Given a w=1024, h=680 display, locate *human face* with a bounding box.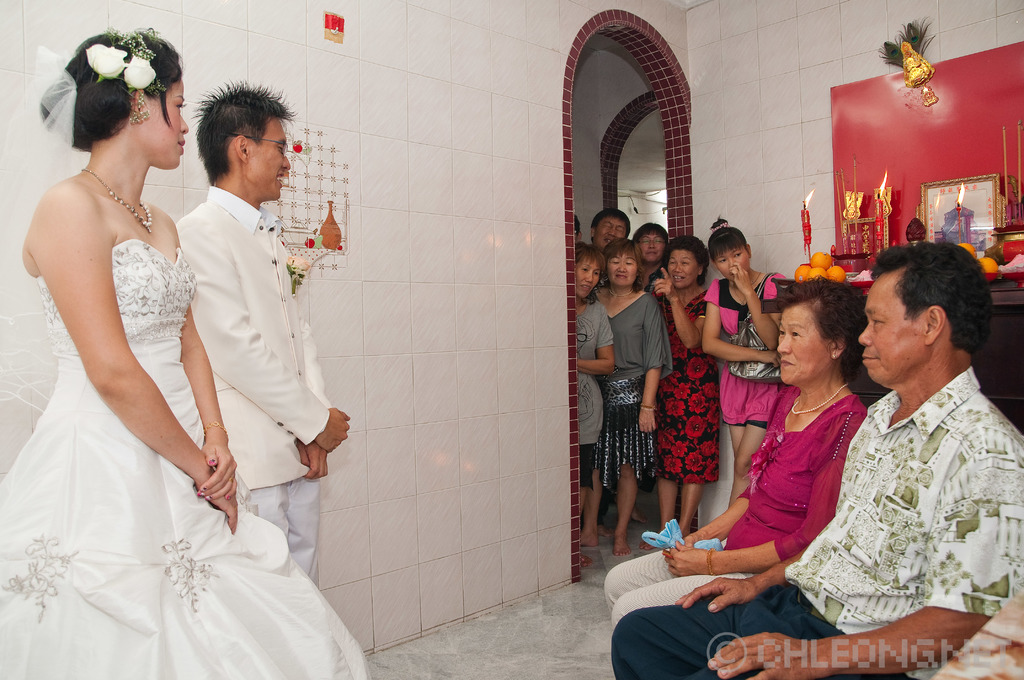
Located: 144/78/186/168.
